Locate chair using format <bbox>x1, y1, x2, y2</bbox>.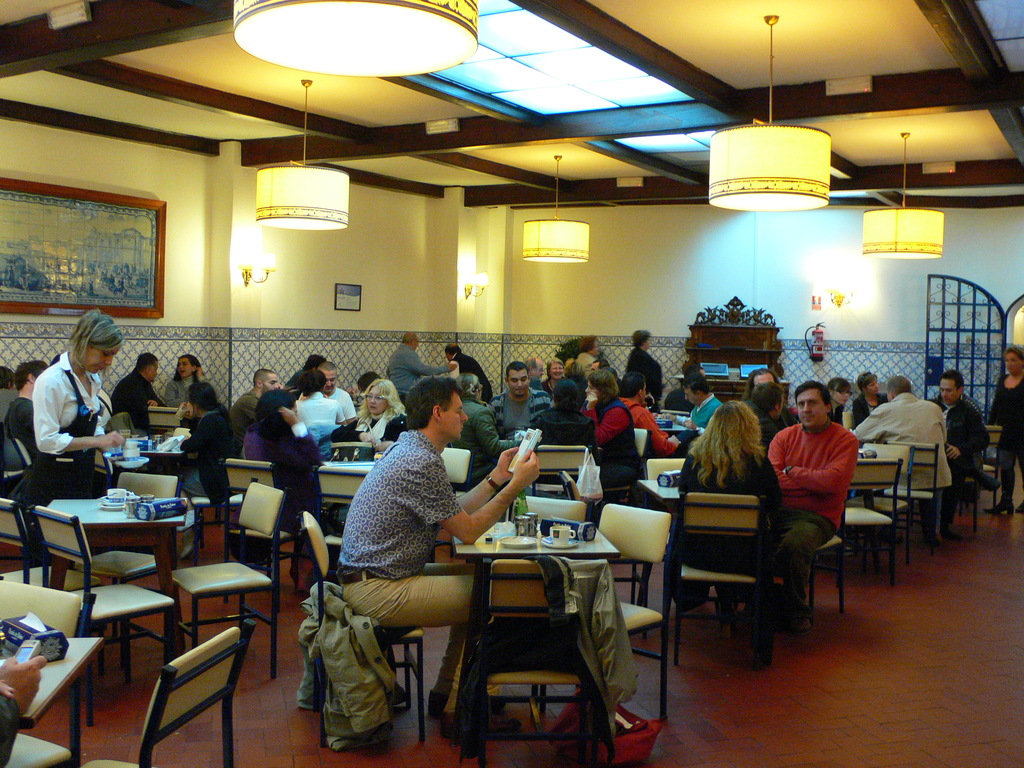
<bbox>888, 438, 939, 561</bbox>.
